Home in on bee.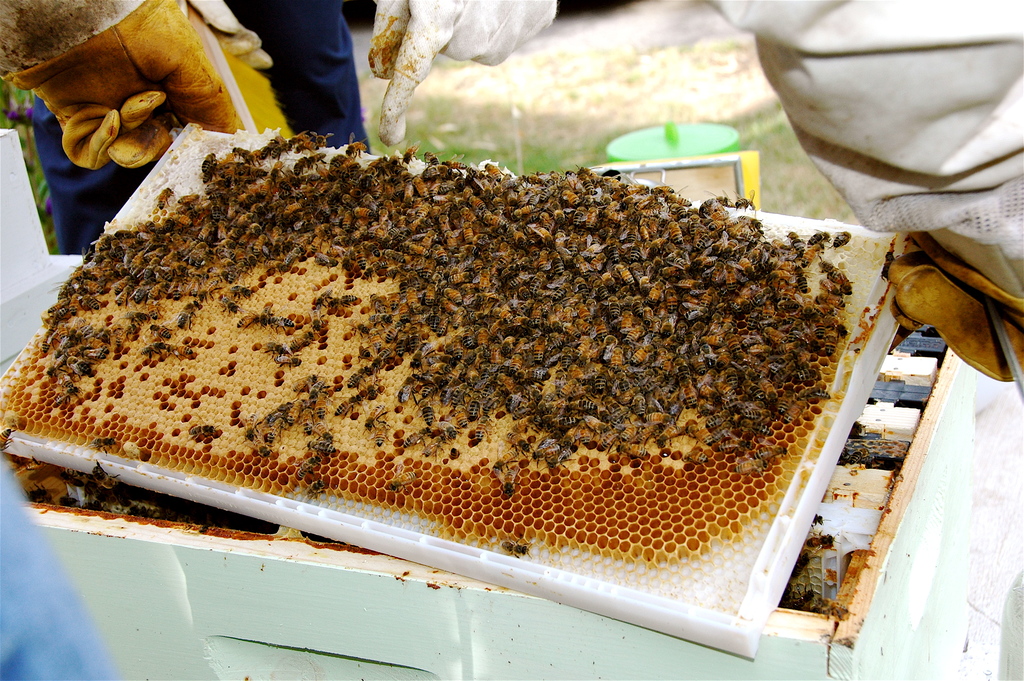
Homed in at [x1=501, y1=462, x2=511, y2=498].
